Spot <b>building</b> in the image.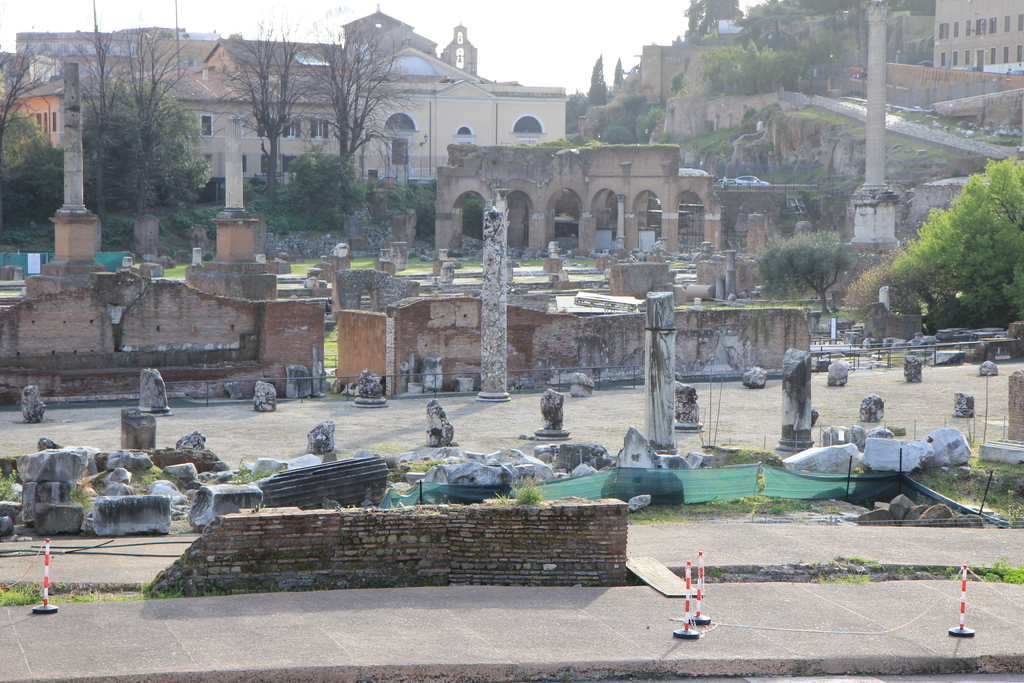
<b>building</b> found at BBox(936, 0, 1023, 71).
